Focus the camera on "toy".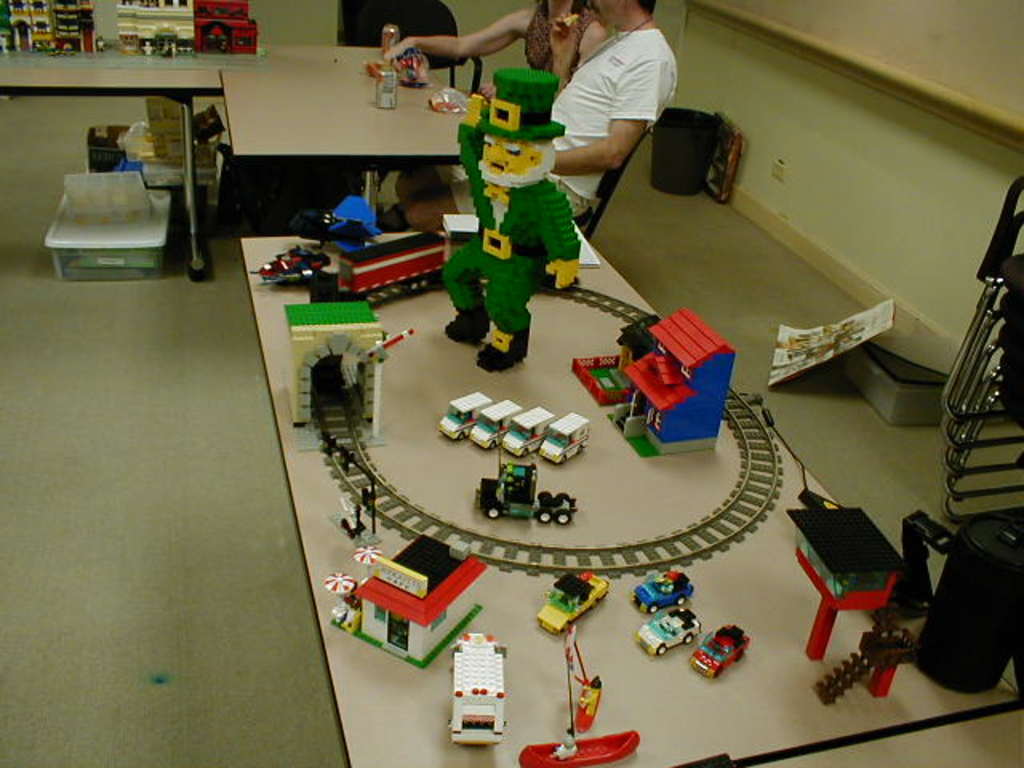
Focus region: 290:192:382:254.
